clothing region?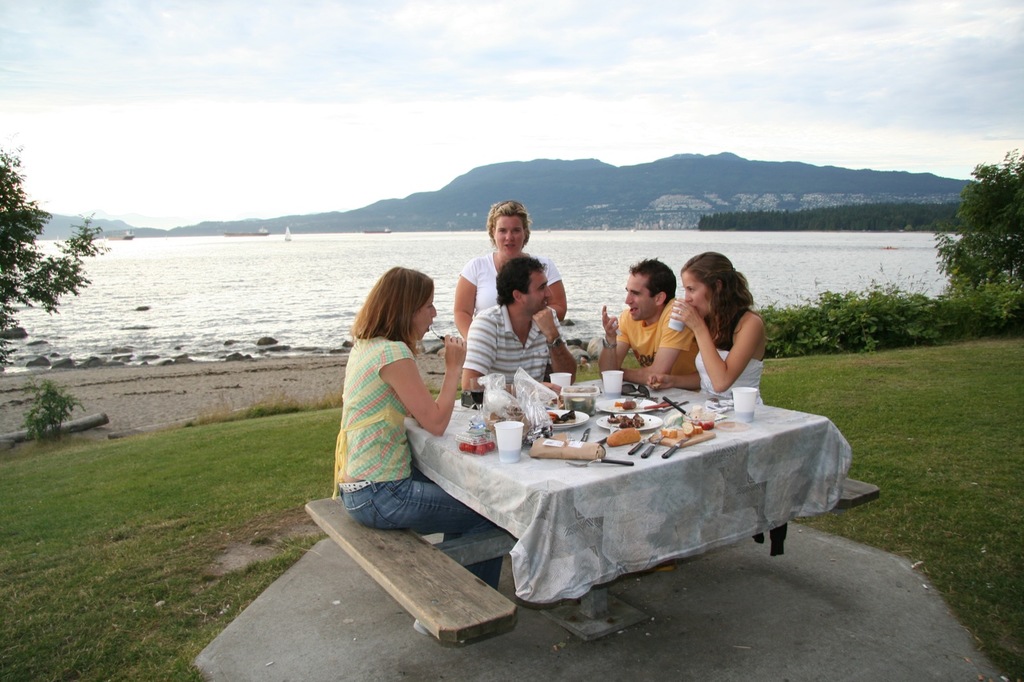
(621, 296, 699, 374)
